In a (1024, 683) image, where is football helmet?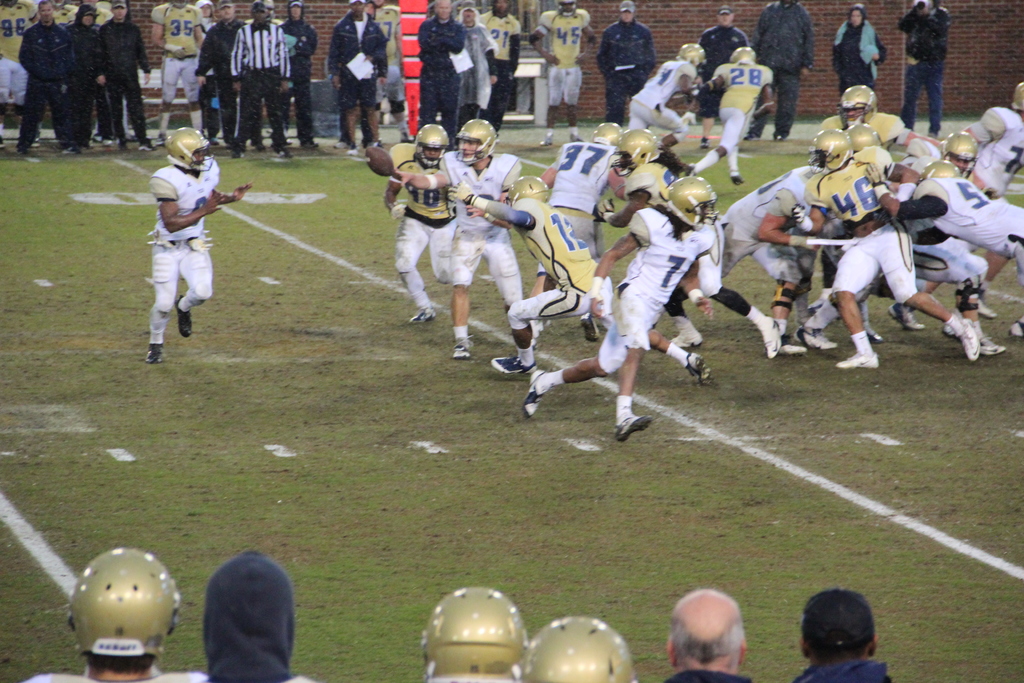
detection(730, 47, 756, 66).
